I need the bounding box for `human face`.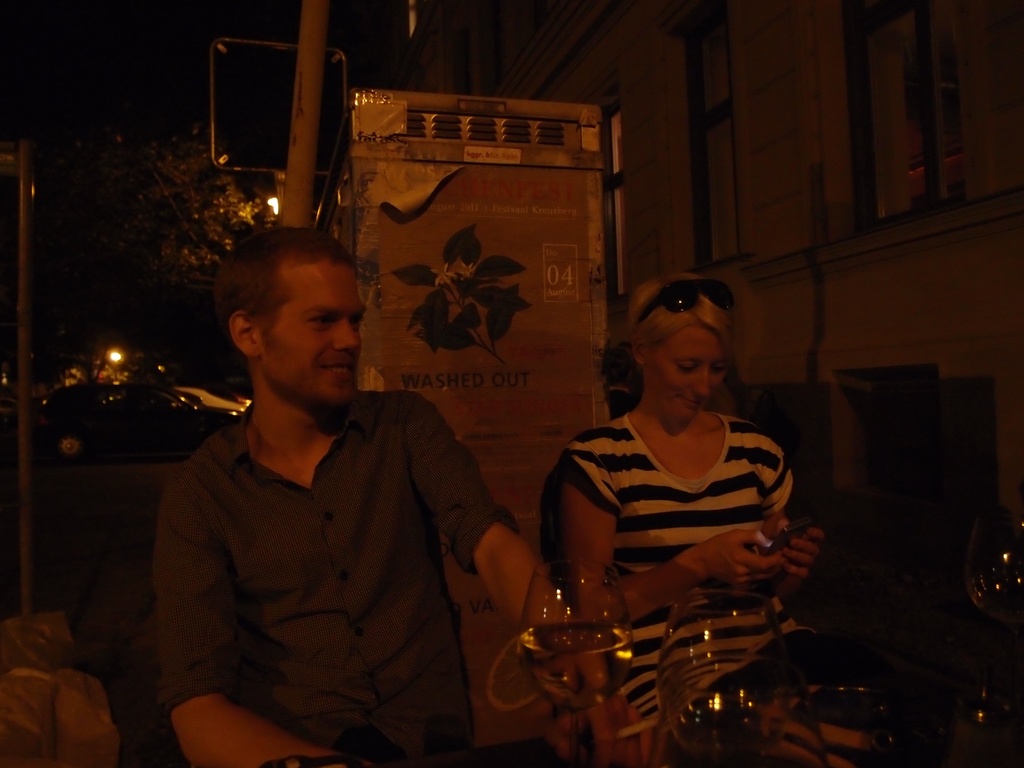
Here it is: detection(654, 330, 728, 421).
